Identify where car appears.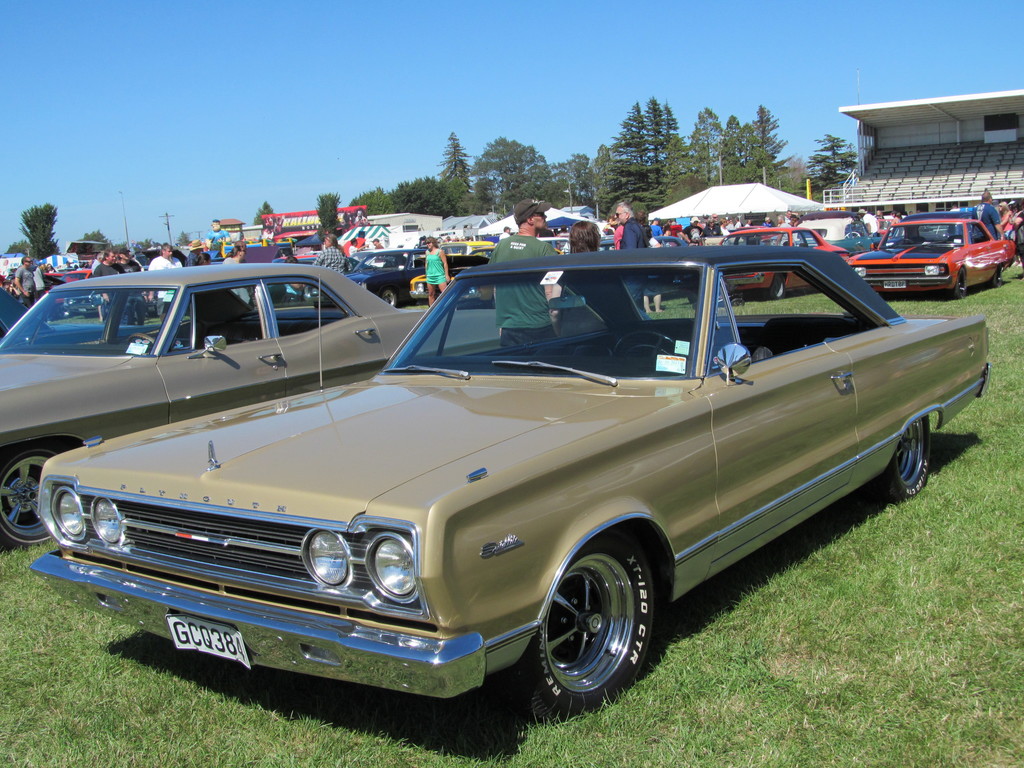
Appears at Rect(30, 254, 990, 712).
